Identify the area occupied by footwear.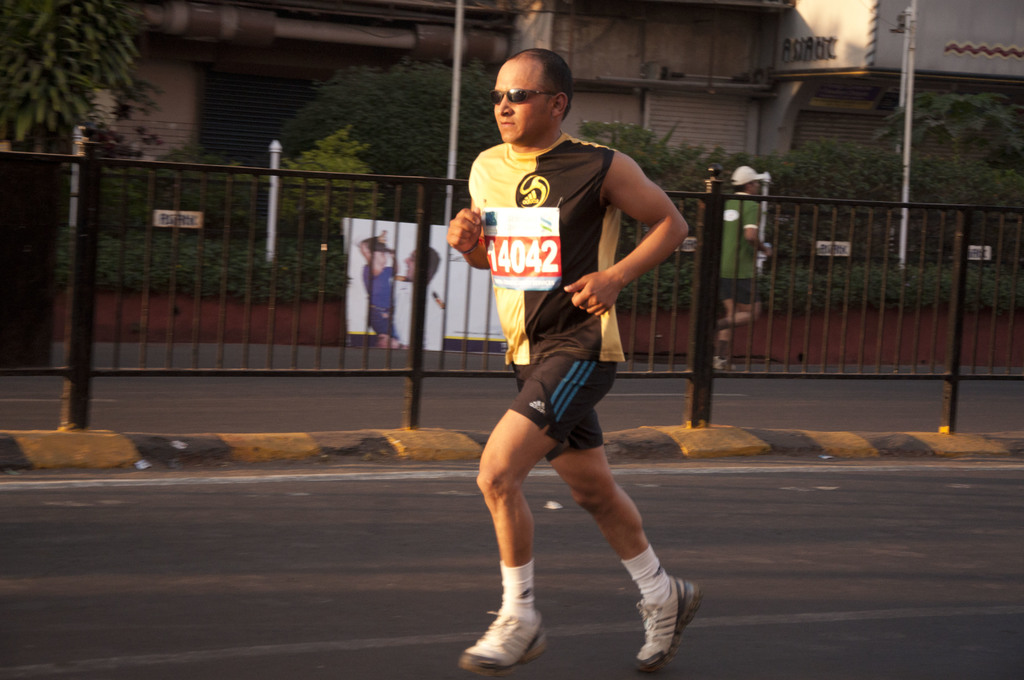
Area: x1=637 y1=574 x2=701 y2=670.
